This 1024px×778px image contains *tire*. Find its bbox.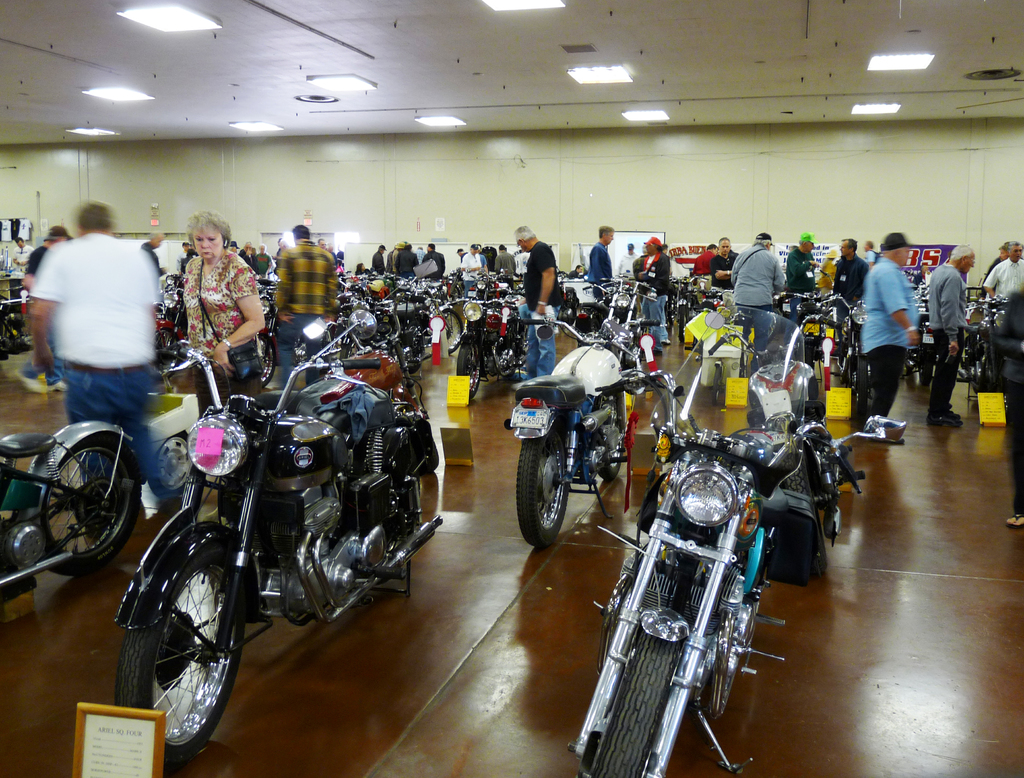
BBox(127, 530, 244, 749).
